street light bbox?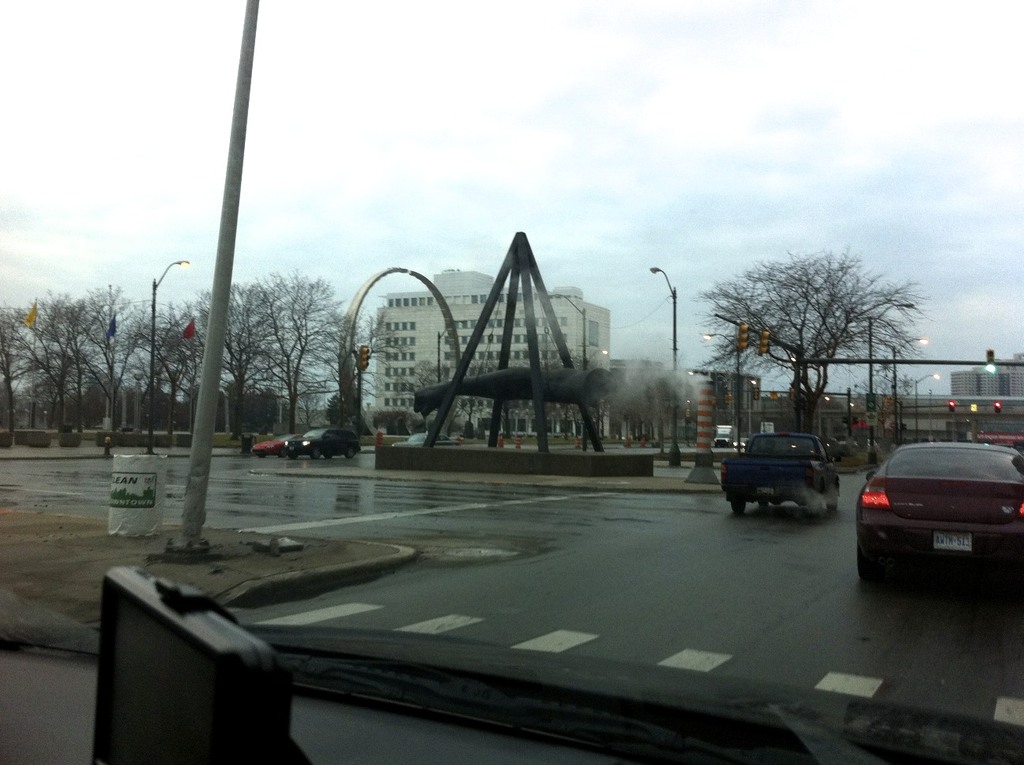
left=852, top=296, right=913, bottom=469
